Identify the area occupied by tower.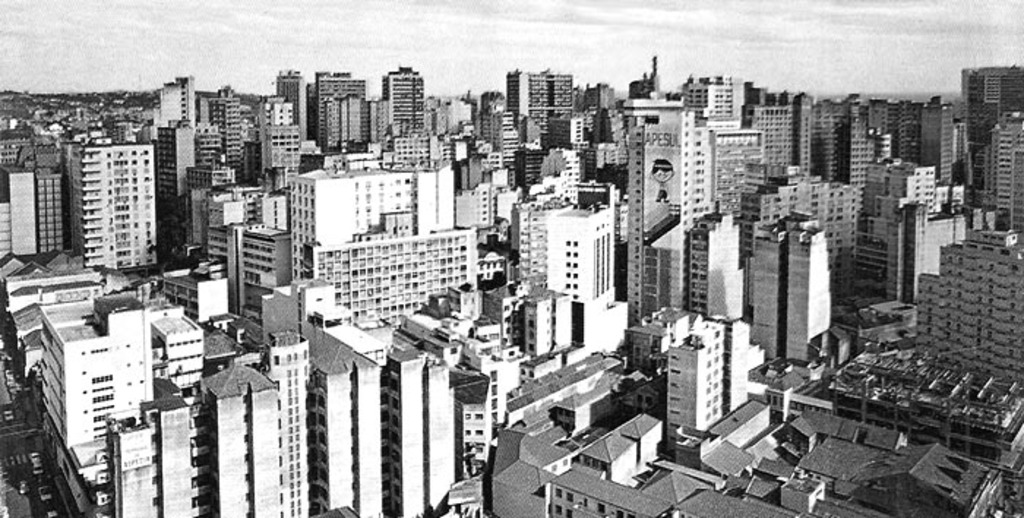
Area: x1=316, y1=73, x2=374, y2=148.
